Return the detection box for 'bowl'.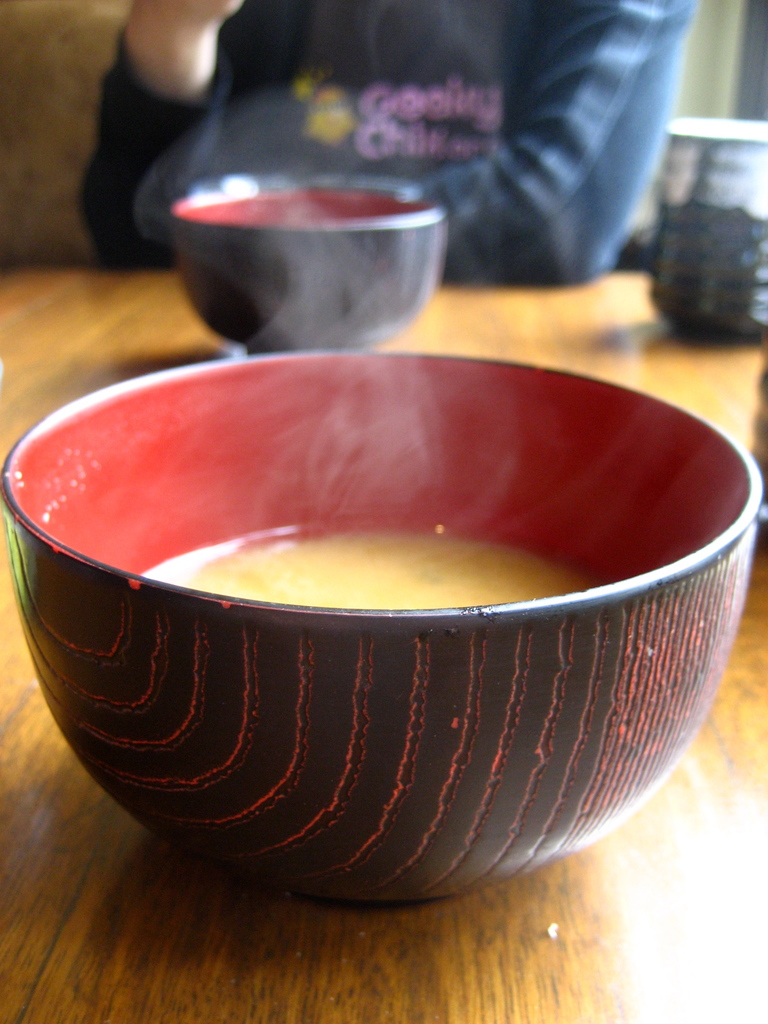
2:342:767:904.
